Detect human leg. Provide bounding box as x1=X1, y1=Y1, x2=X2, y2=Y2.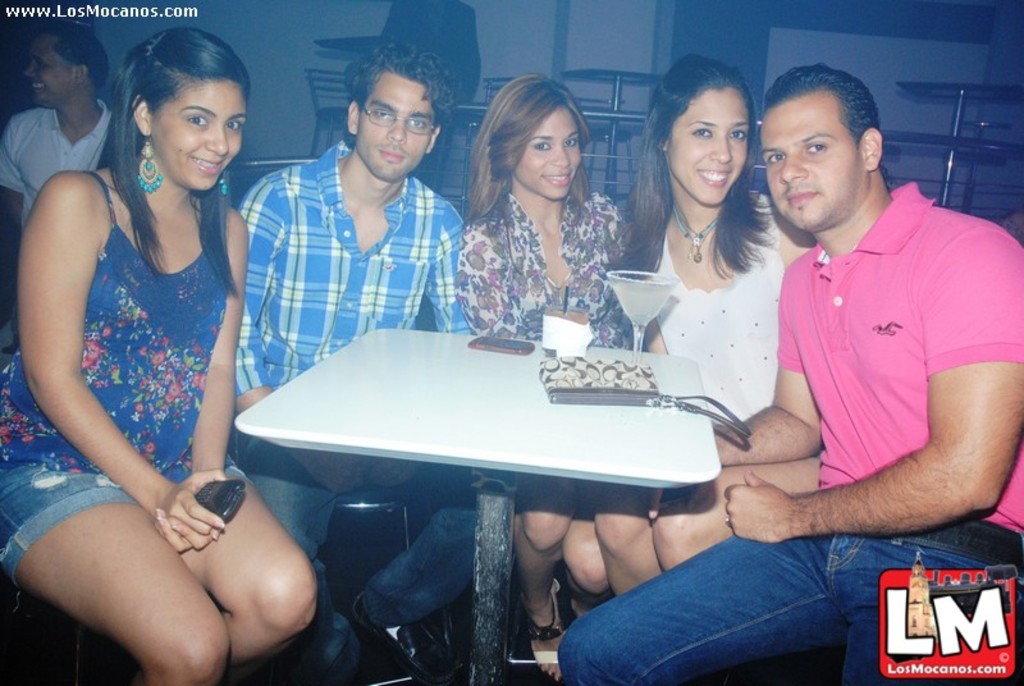
x1=151, y1=415, x2=323, y2=662.
